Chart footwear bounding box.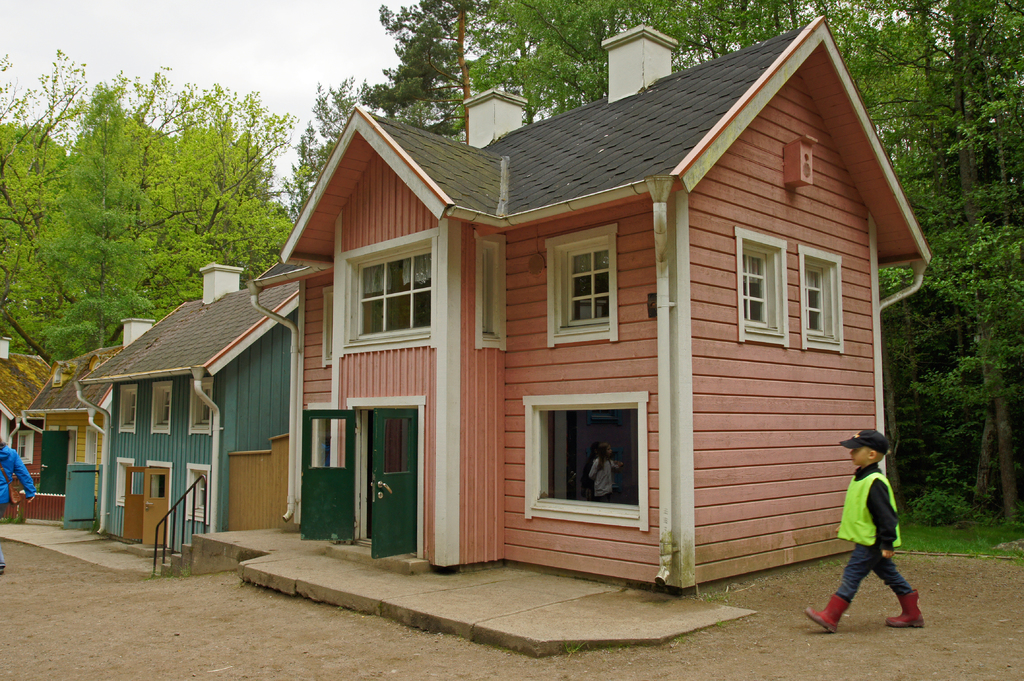
Charted: Rect(881, 587, 927, 625).
